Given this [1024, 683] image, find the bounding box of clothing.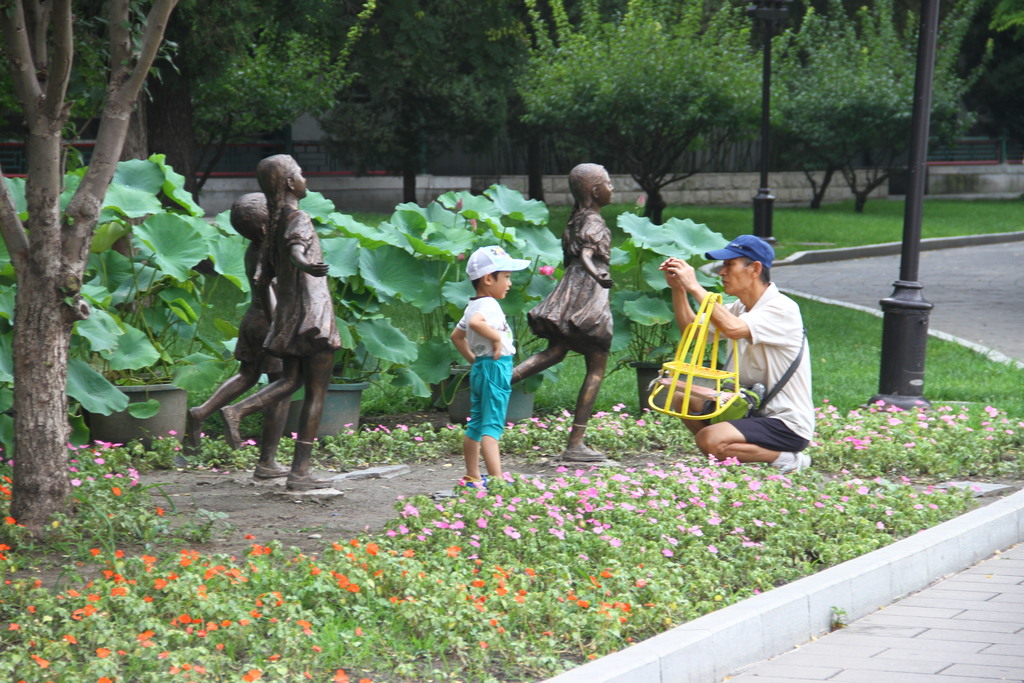
left=695, top=278, right=817, bottom=443.
